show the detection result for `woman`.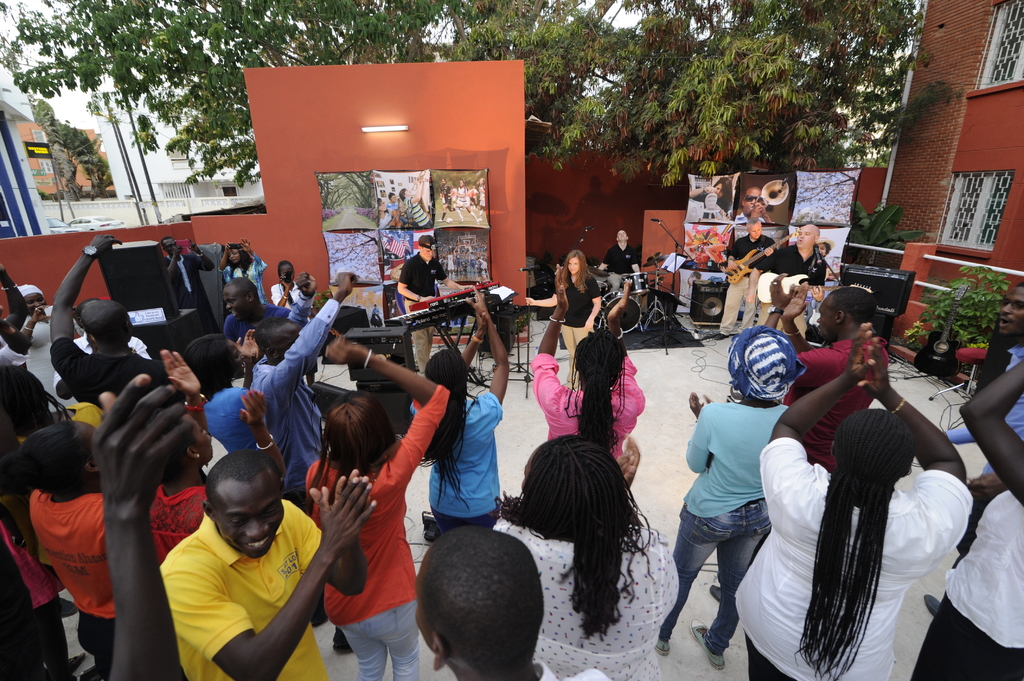
bbox(152, 408, 226, 574).
